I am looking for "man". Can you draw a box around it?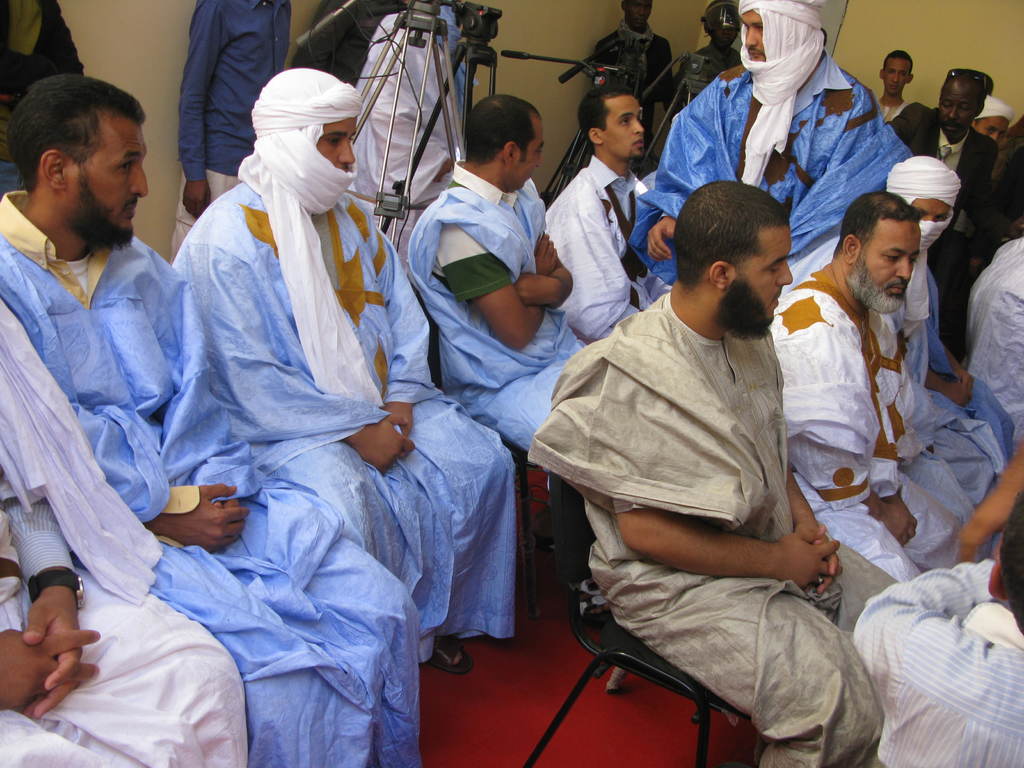
Sure, the bounding box is pyautogui.locateOnScreen(0, 67, 424, 767).
